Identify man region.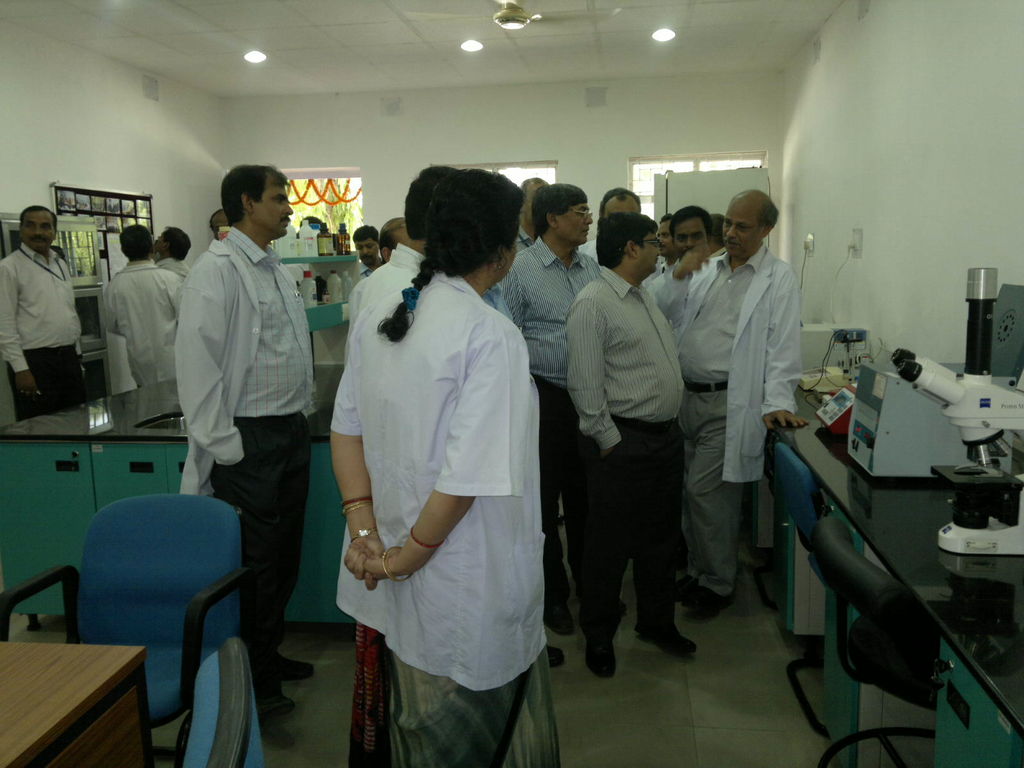
Region: 516 176 548 252.
